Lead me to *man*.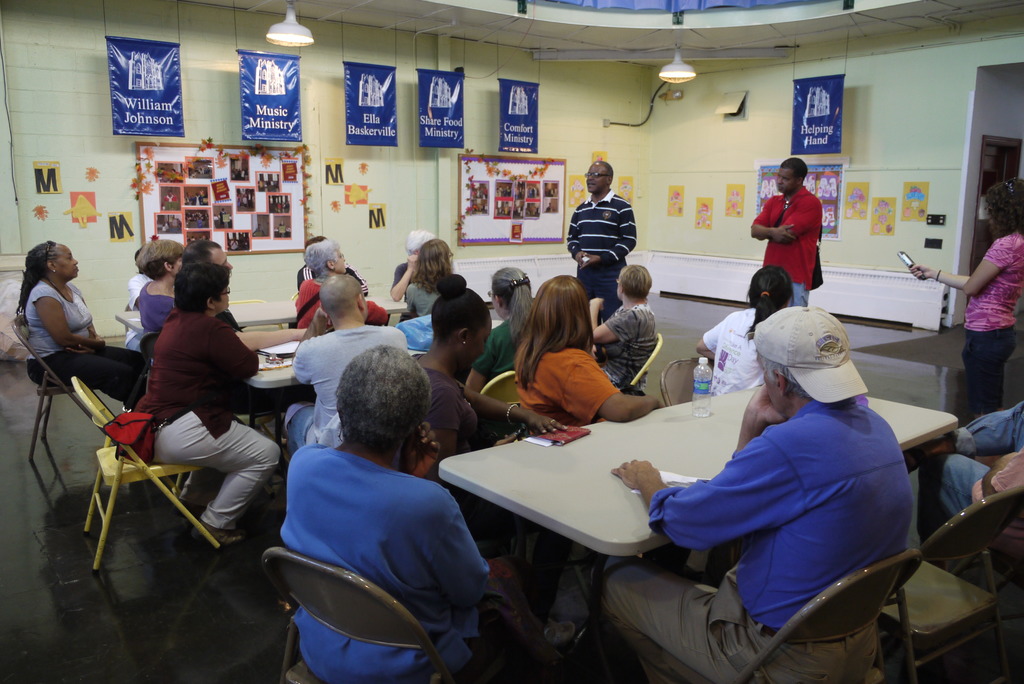
Lead to x1=637 y1=301 x2=929 y2=657.
